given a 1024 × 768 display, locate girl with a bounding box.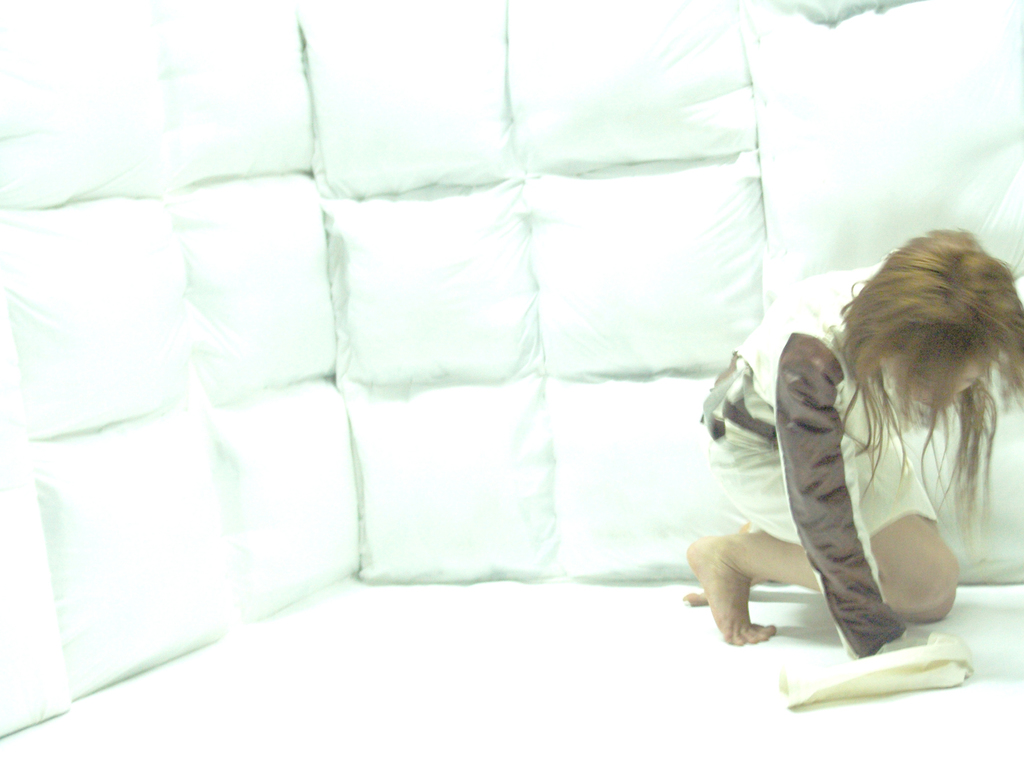
Located: (661,236,1015,666).
